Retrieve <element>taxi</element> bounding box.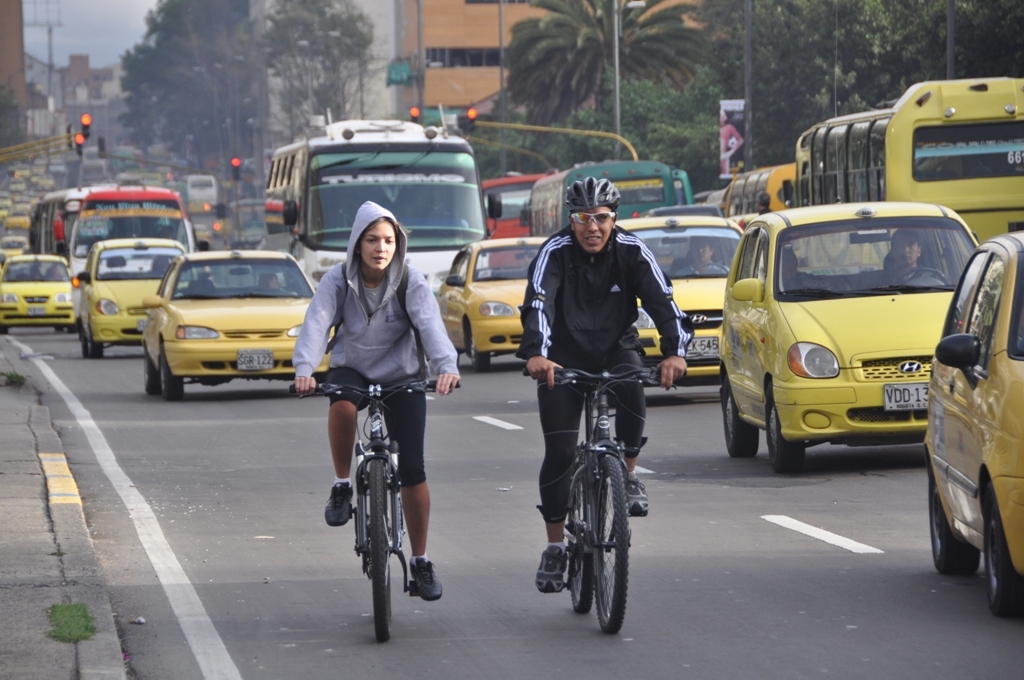
Bounding box: box=[616, 203, 753, 389].
